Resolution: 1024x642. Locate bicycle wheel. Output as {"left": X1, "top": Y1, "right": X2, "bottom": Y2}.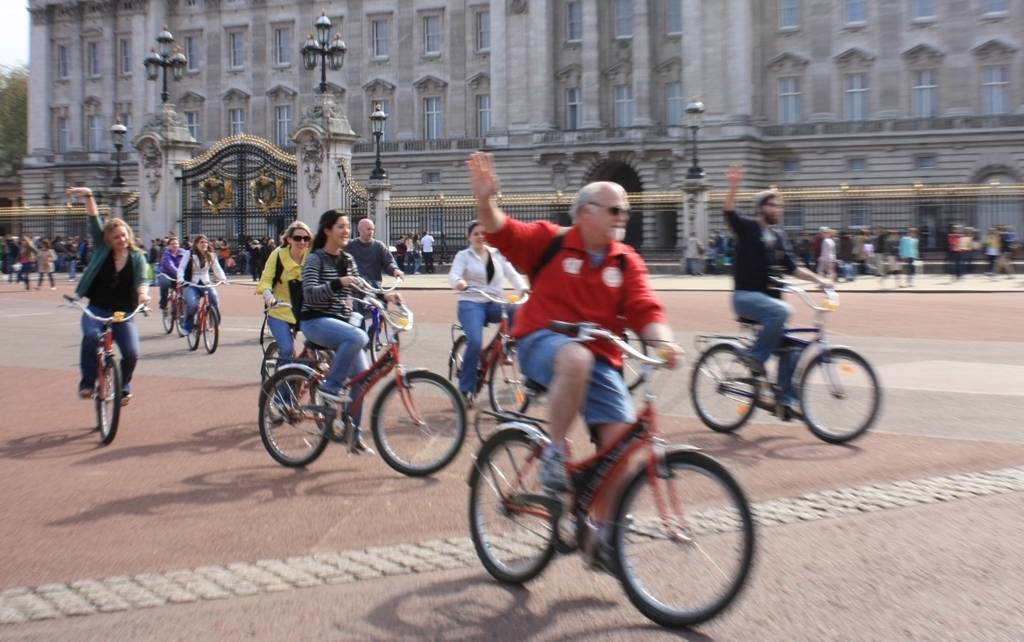
{"left": 188, "top": 313, "right": 202, "bottom": 350}.
